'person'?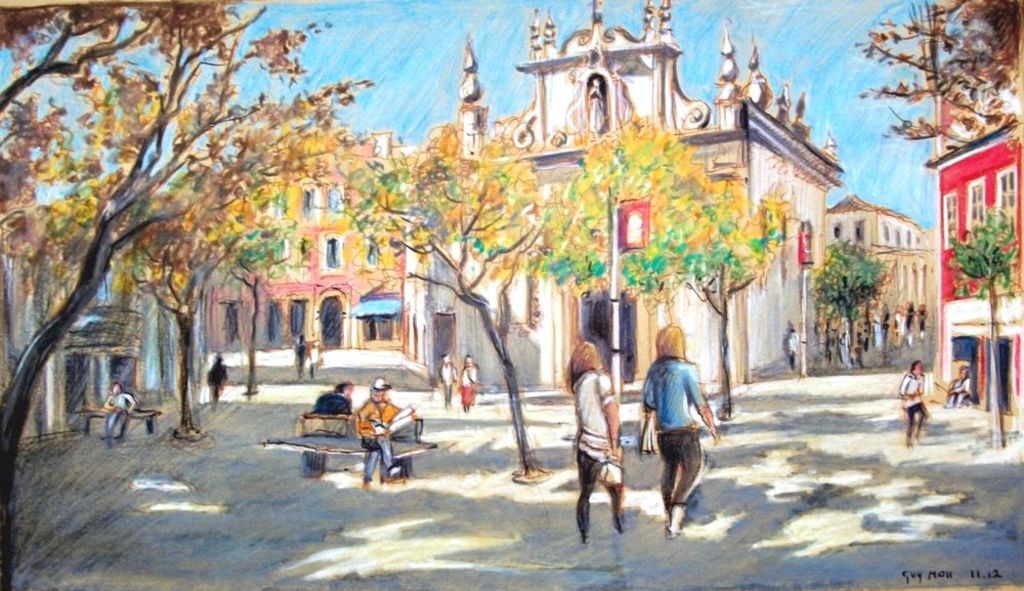
892, 302, 902, 351
